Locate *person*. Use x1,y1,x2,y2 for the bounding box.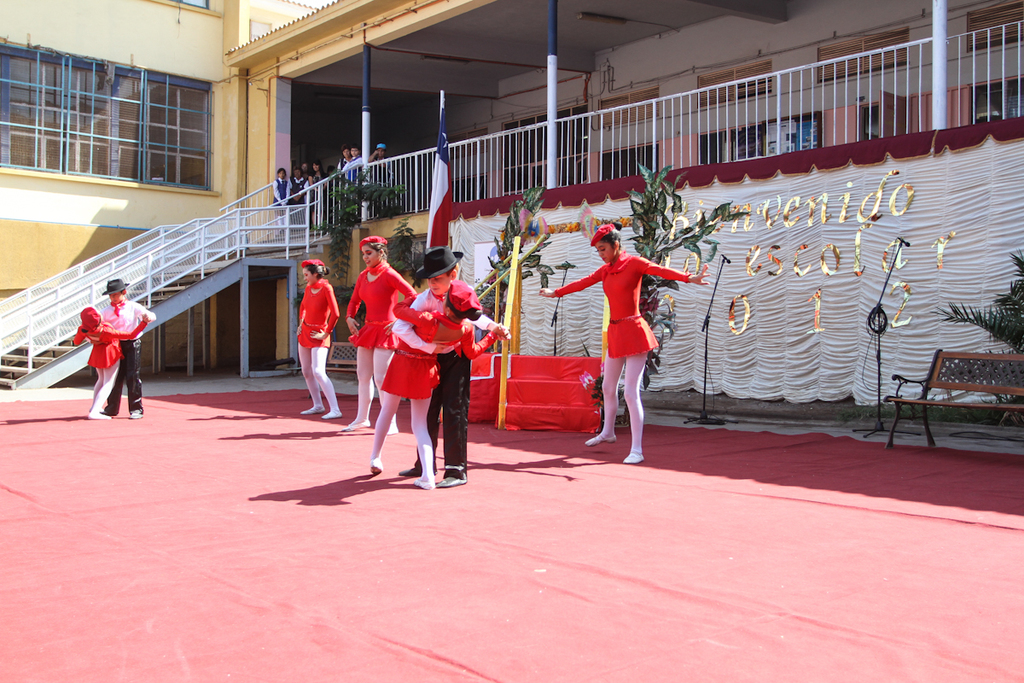
340,231,419,430.
